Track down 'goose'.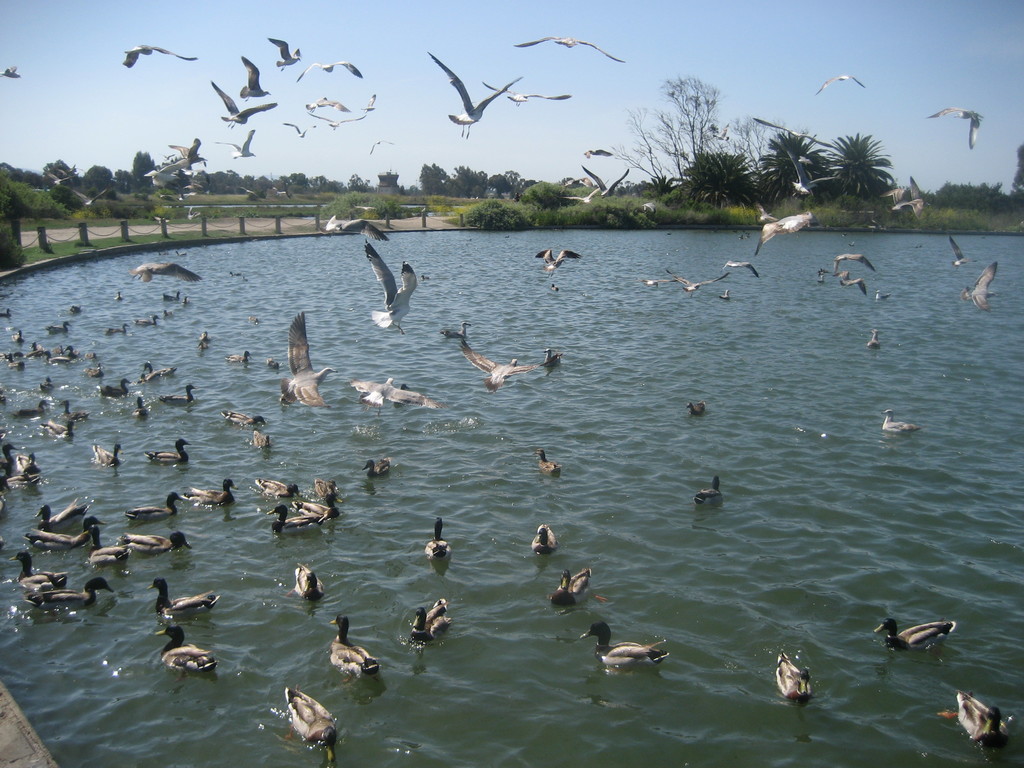
Tracked to [15,397,44,420].
